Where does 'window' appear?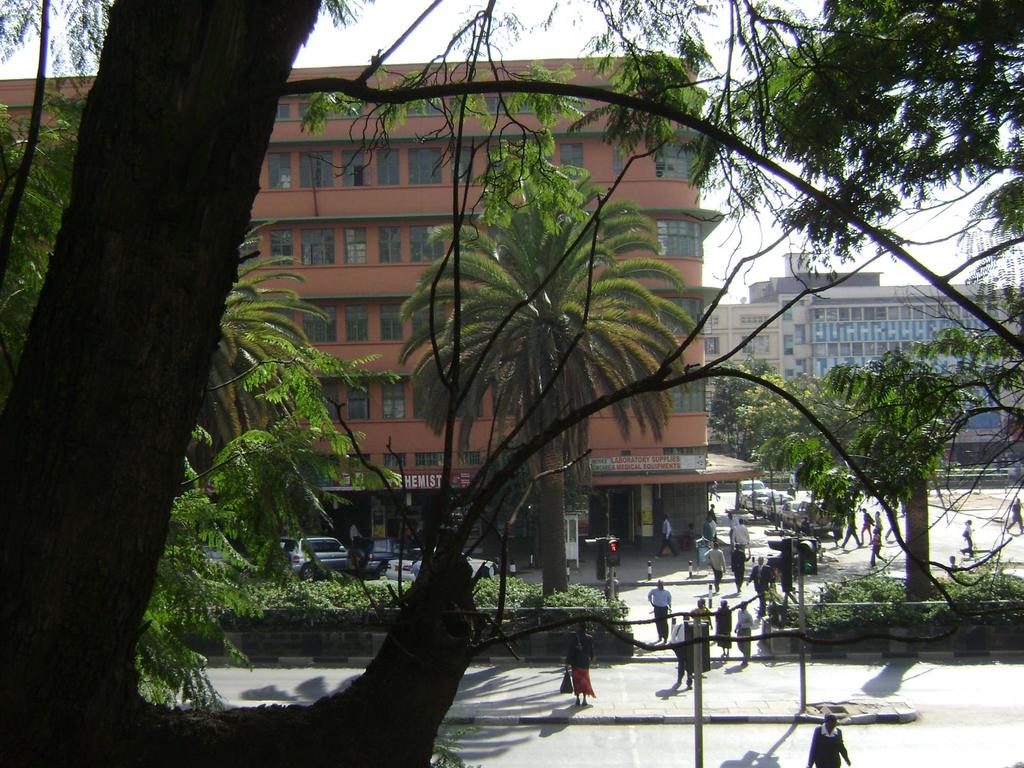
Appears at BBox(292, 155, 329, 200).
